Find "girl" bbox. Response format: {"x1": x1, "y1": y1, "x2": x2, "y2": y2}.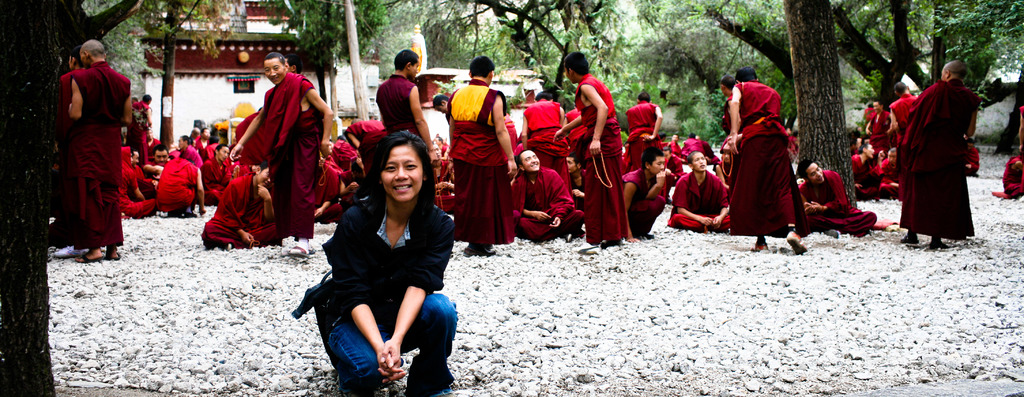
{"x1": 321, "y1": 135, "x2": 455, "y2": 396}.
